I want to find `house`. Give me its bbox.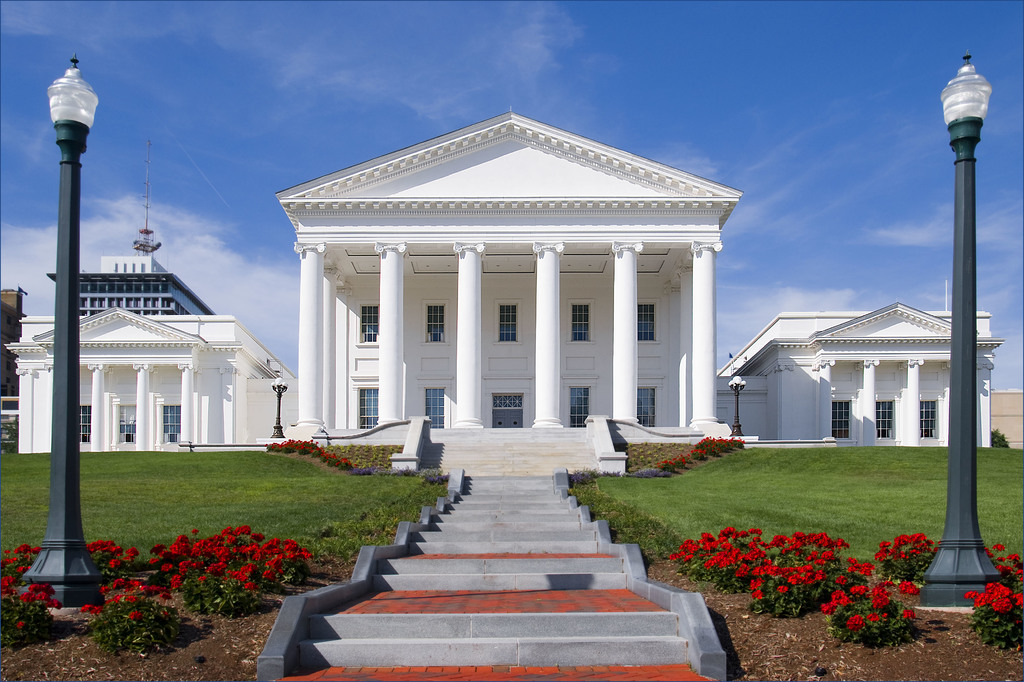
[12,302,289,446].
